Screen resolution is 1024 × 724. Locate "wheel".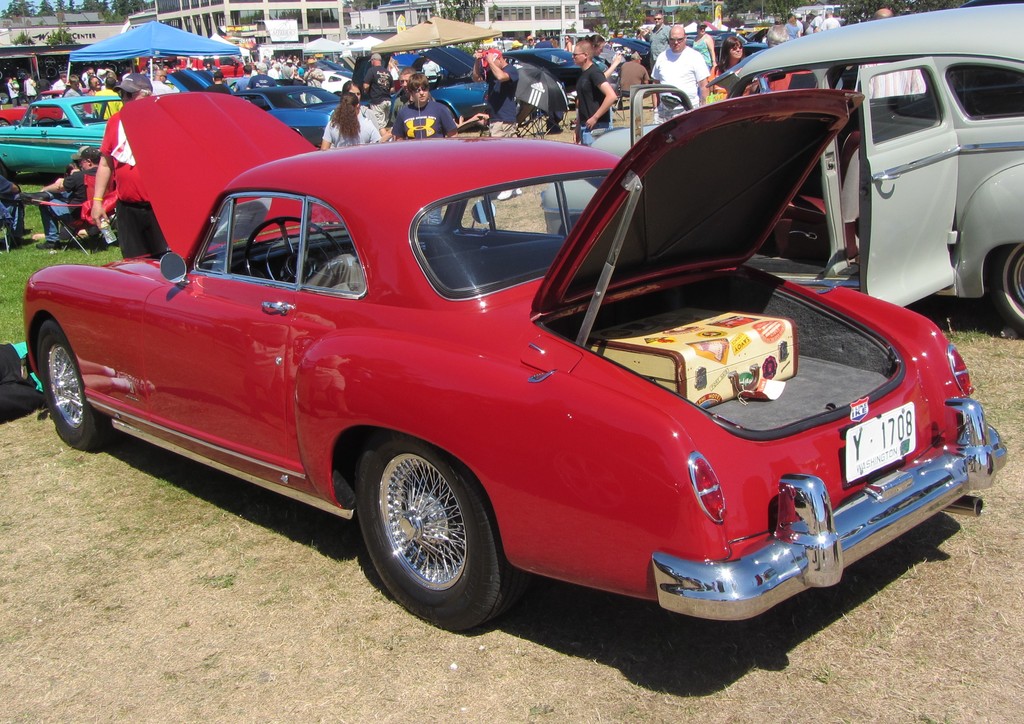
{"x1": 246, "y1": 218, "x2": 340, "y2": 281}.
